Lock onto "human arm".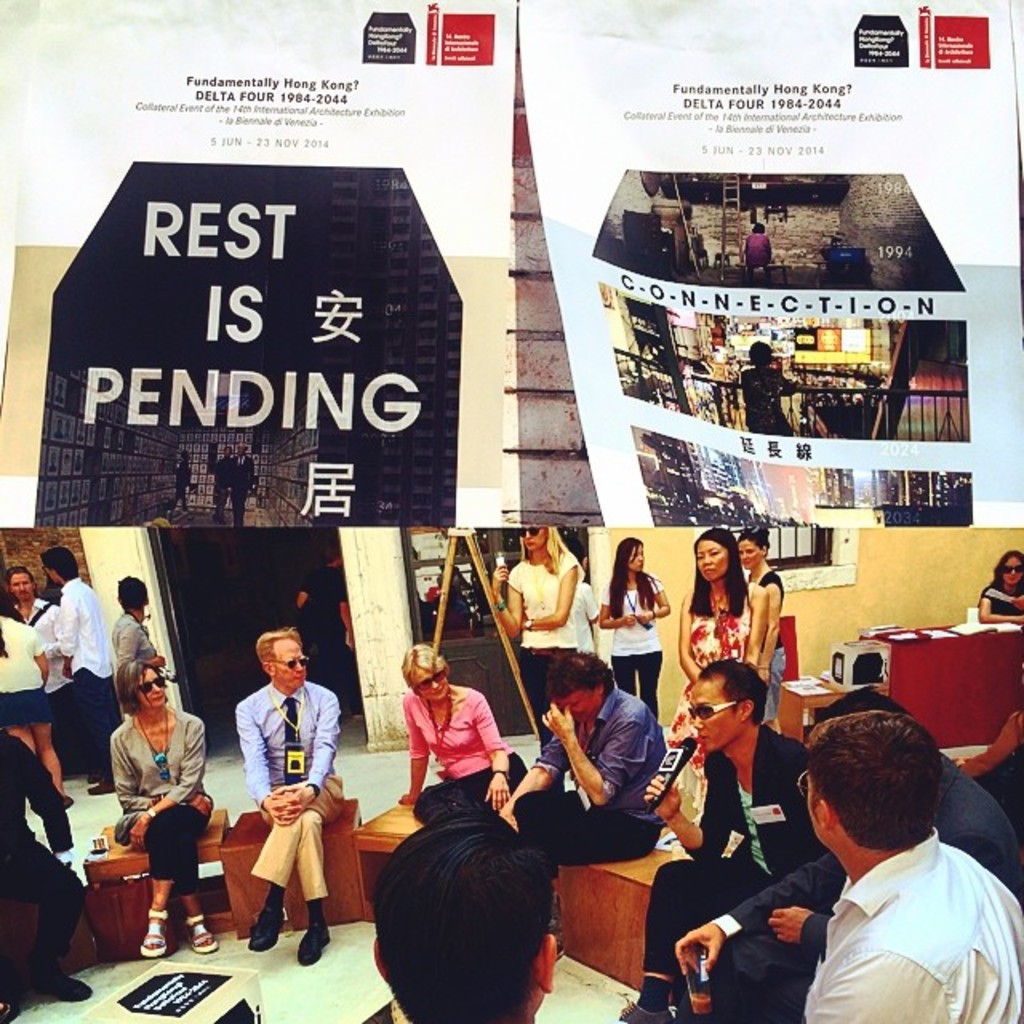
Locked: (x1=272, y1=688, x2=341, y2=819).
